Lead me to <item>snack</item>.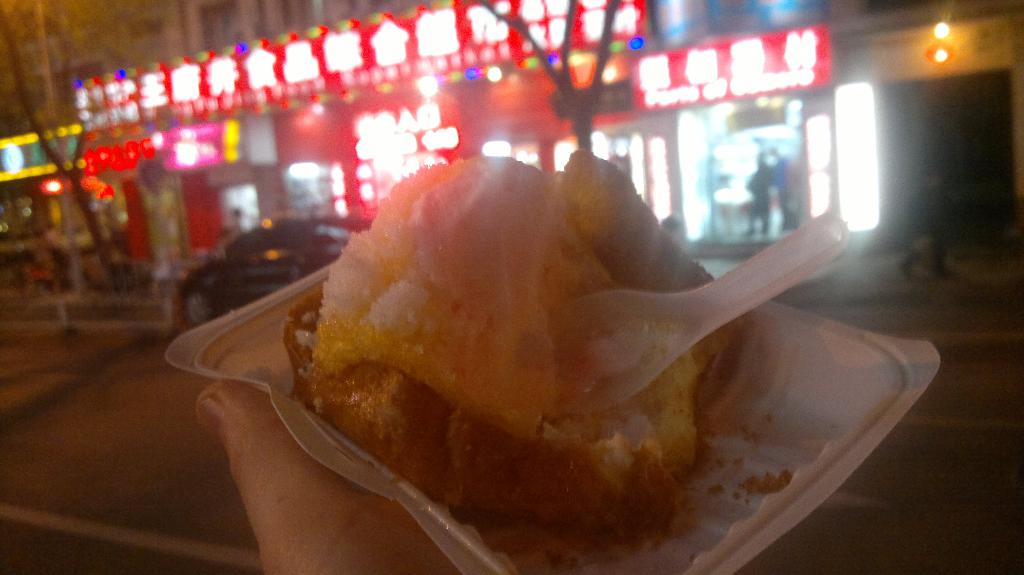
Lead to x1=300 y1=166 x2=785 y2=558.
